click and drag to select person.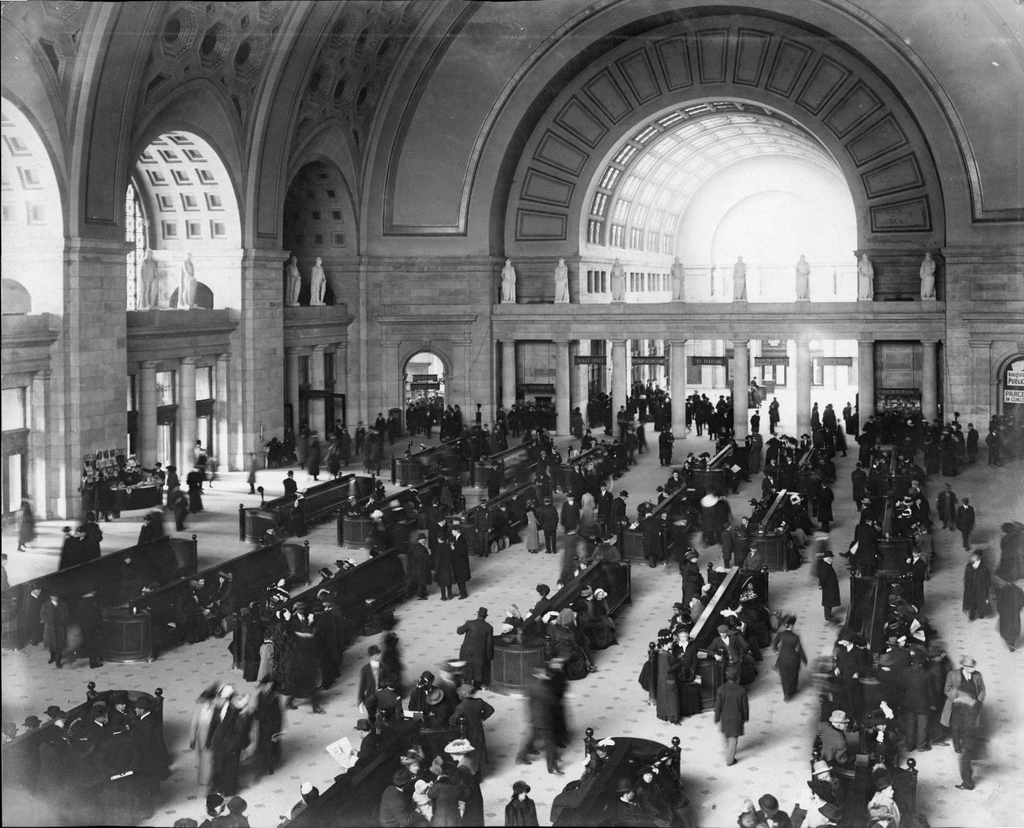
Selection: <bbox>856, 249, 871, 302</bbox>.
